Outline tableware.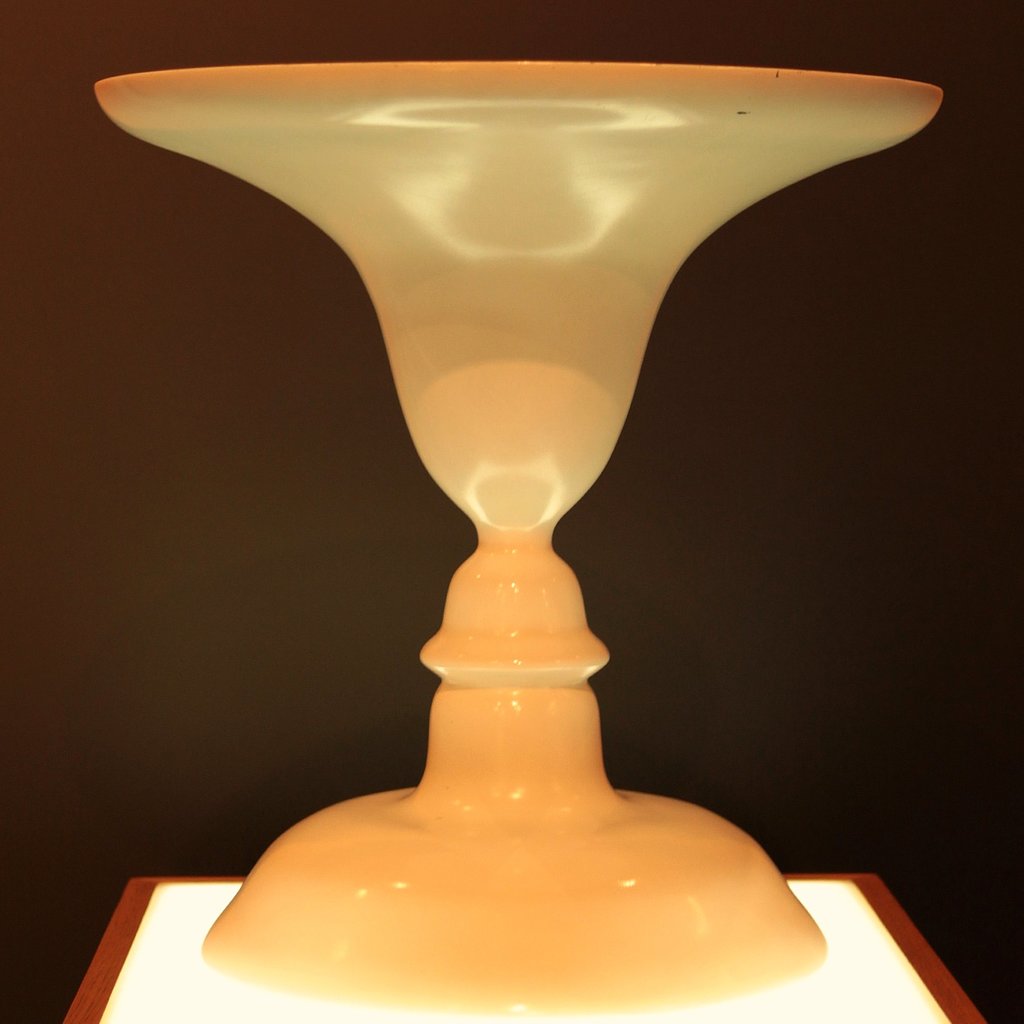
Outline: 126, 64, 941, 987.
